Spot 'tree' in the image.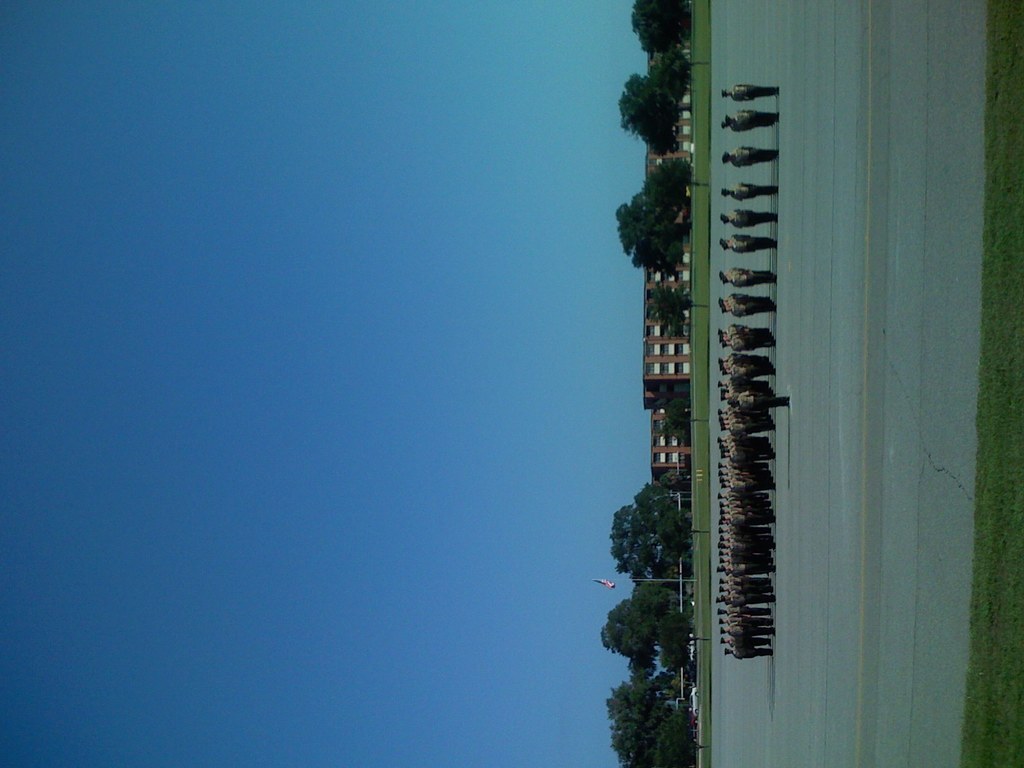
'tree' found at l=591, t=577, r=668, b=676.
